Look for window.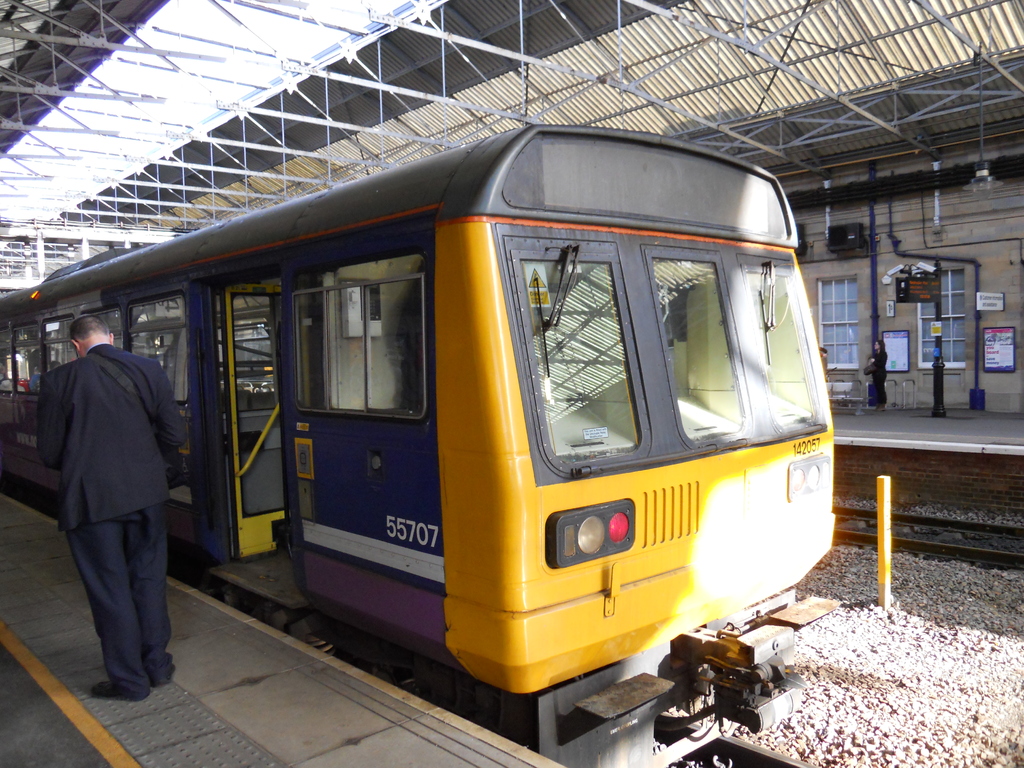
Found: {"x1": 39, "y1": 312, "x2": 74, "y2": 400}.
